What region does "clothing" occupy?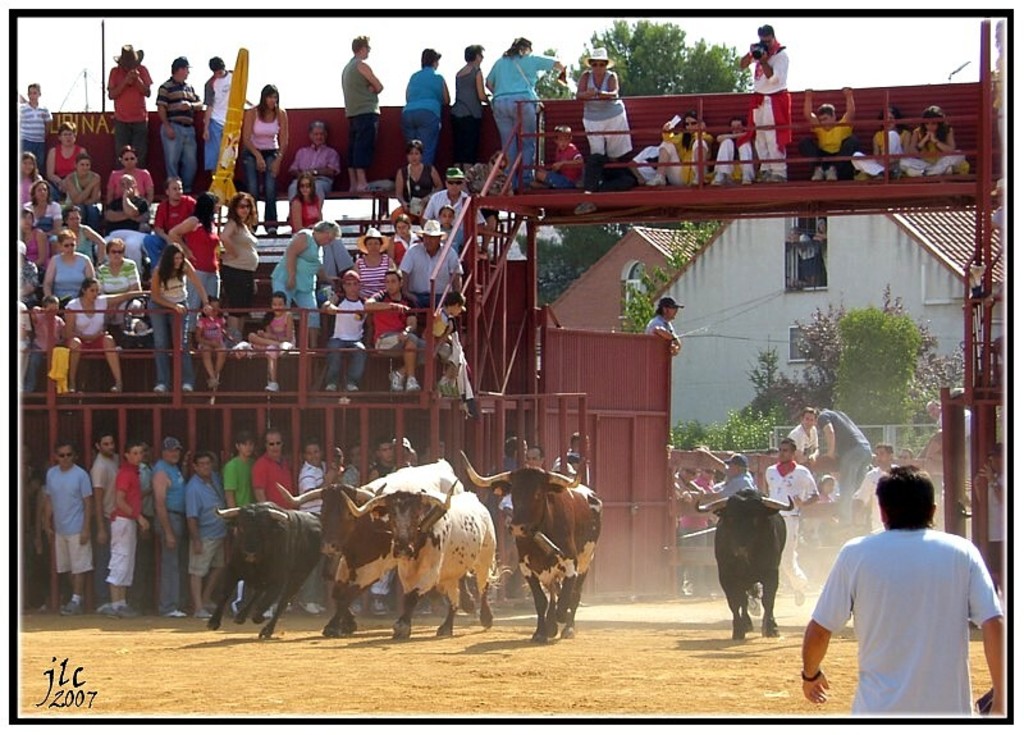
rect(49, 141, 77, 187).
